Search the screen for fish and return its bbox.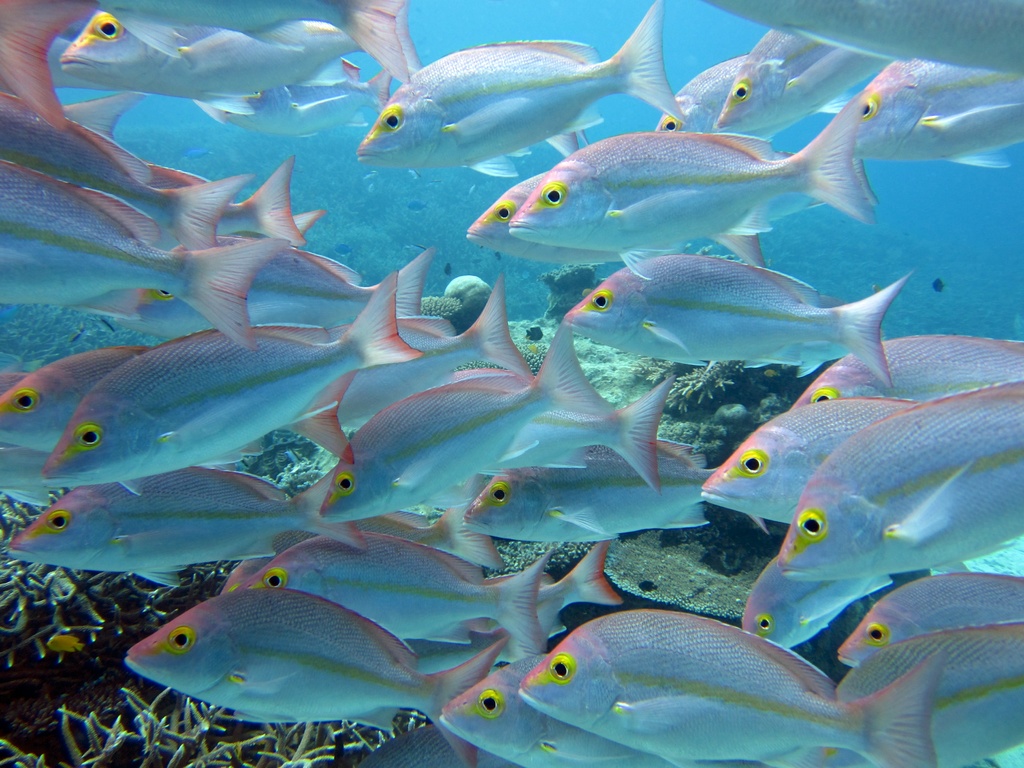
Found: bbox=(125, 586, 506, 767).
